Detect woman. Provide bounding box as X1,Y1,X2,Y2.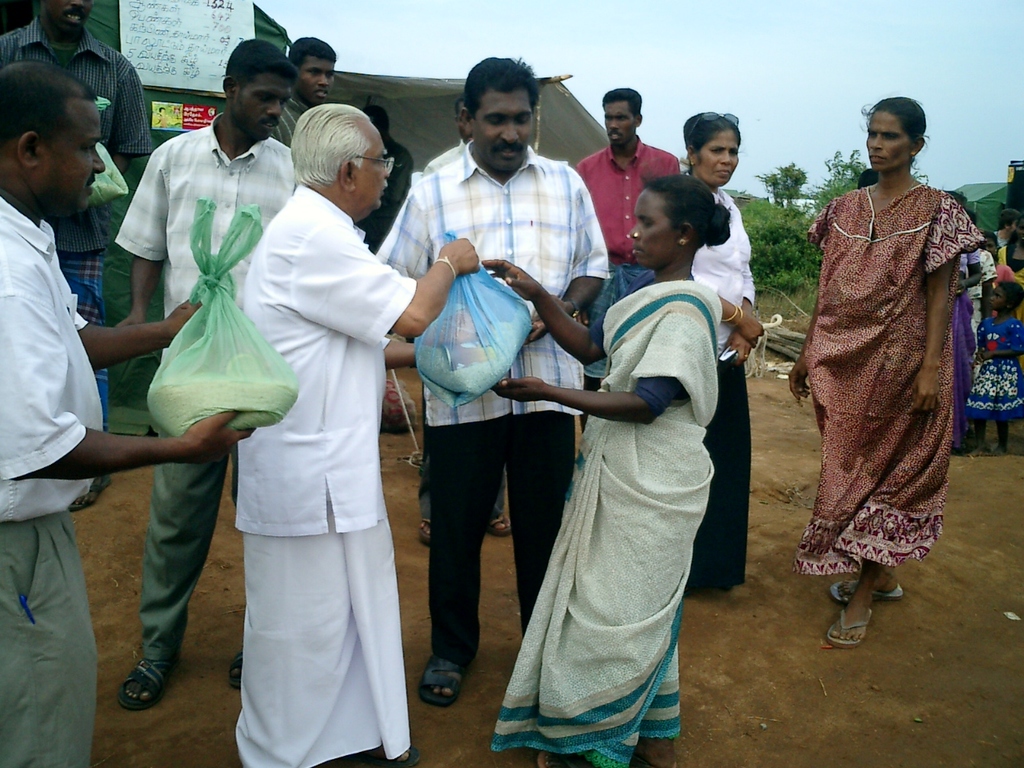
678,107,765,602.
